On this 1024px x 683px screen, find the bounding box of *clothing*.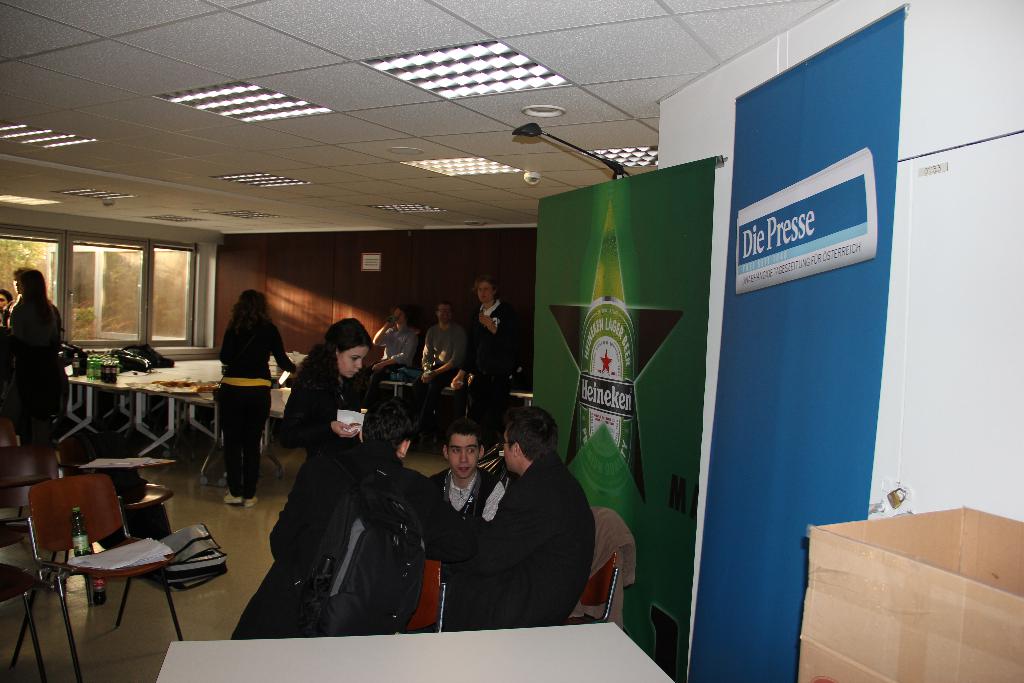
Bounding box: <box>412,324,477,438</box>.
